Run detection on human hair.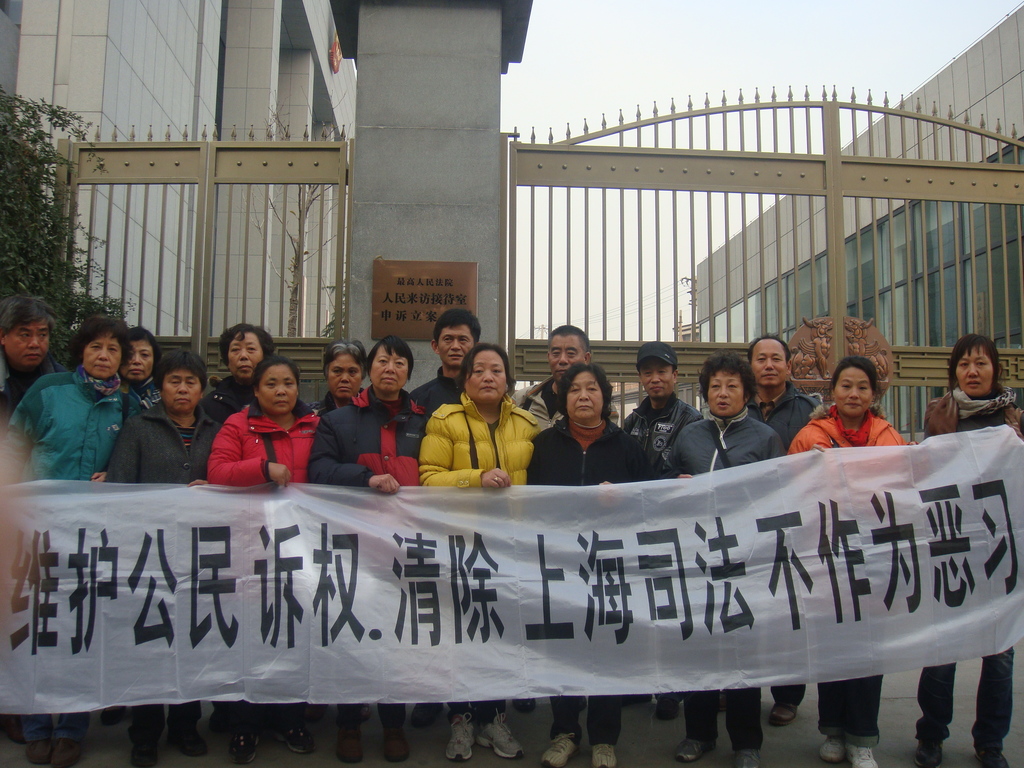
Result: BBox(129, 323, 164, 365).
